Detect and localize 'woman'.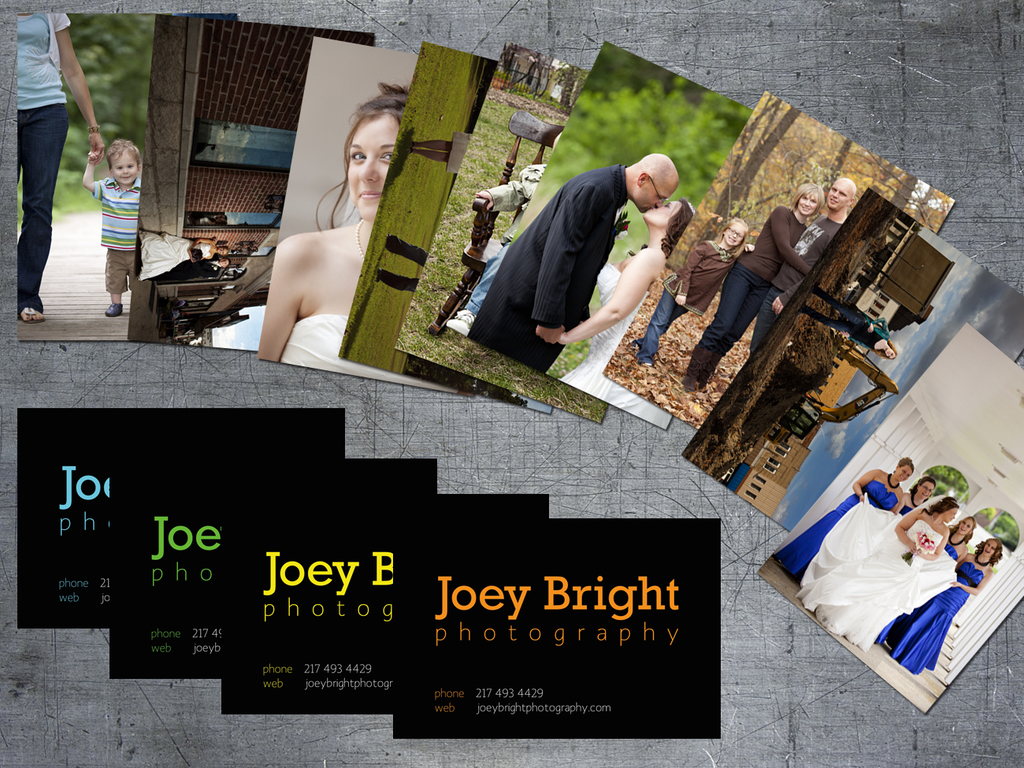
Localized at x1=685, y1=181, x2=831, y2=403.
